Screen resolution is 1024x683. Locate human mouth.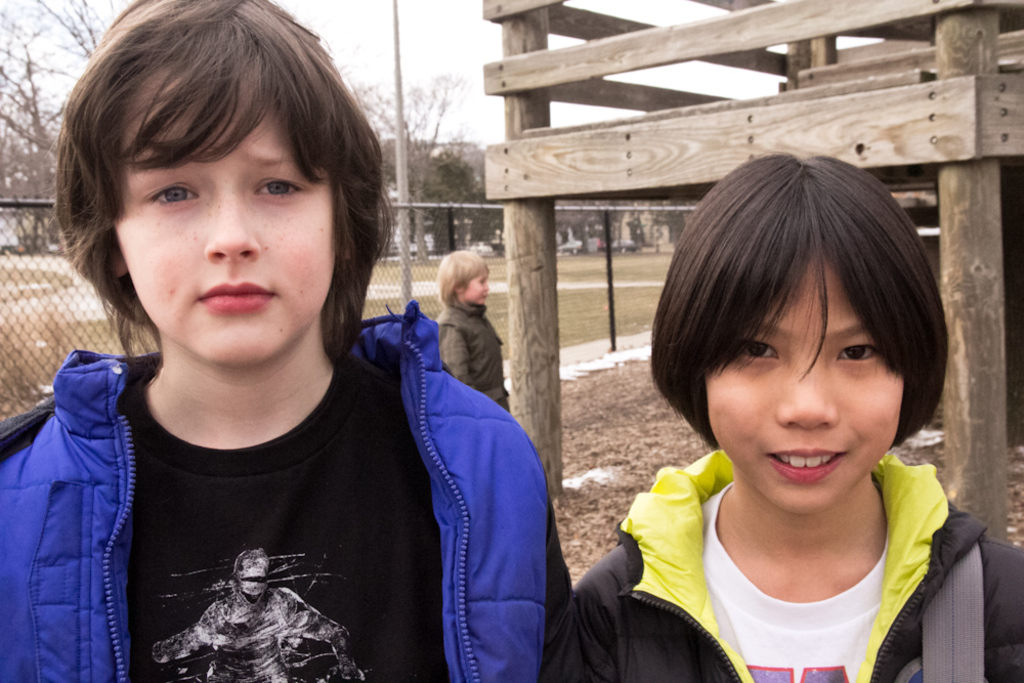
x1=765, y1=435, x2=844, y2=484.
